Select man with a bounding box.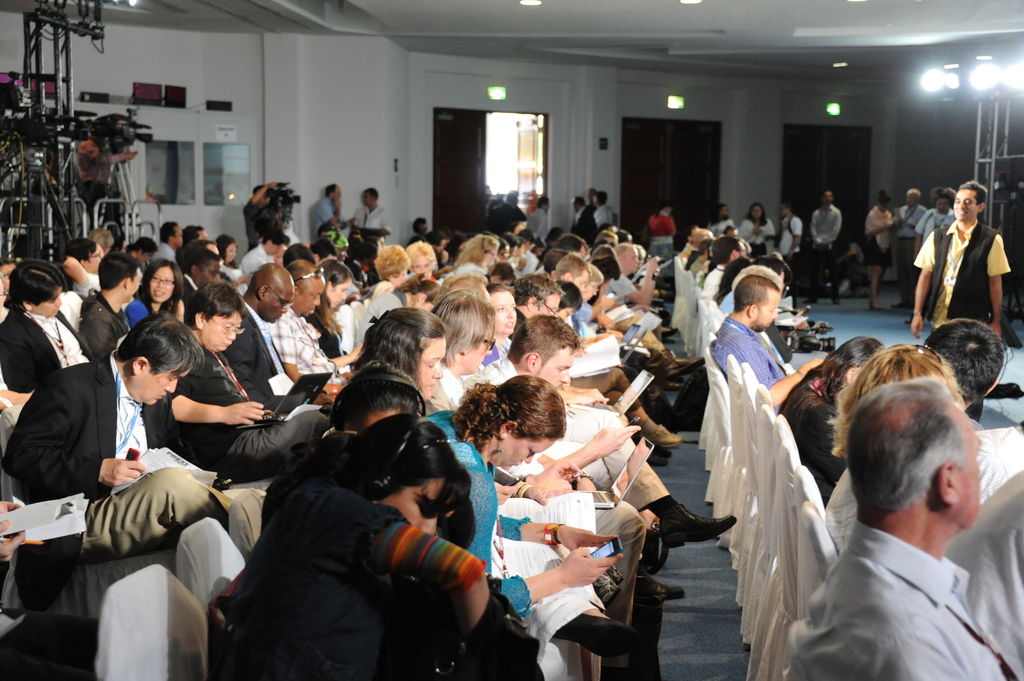
x1=766, y1=373, x2=1023, y2=680.
